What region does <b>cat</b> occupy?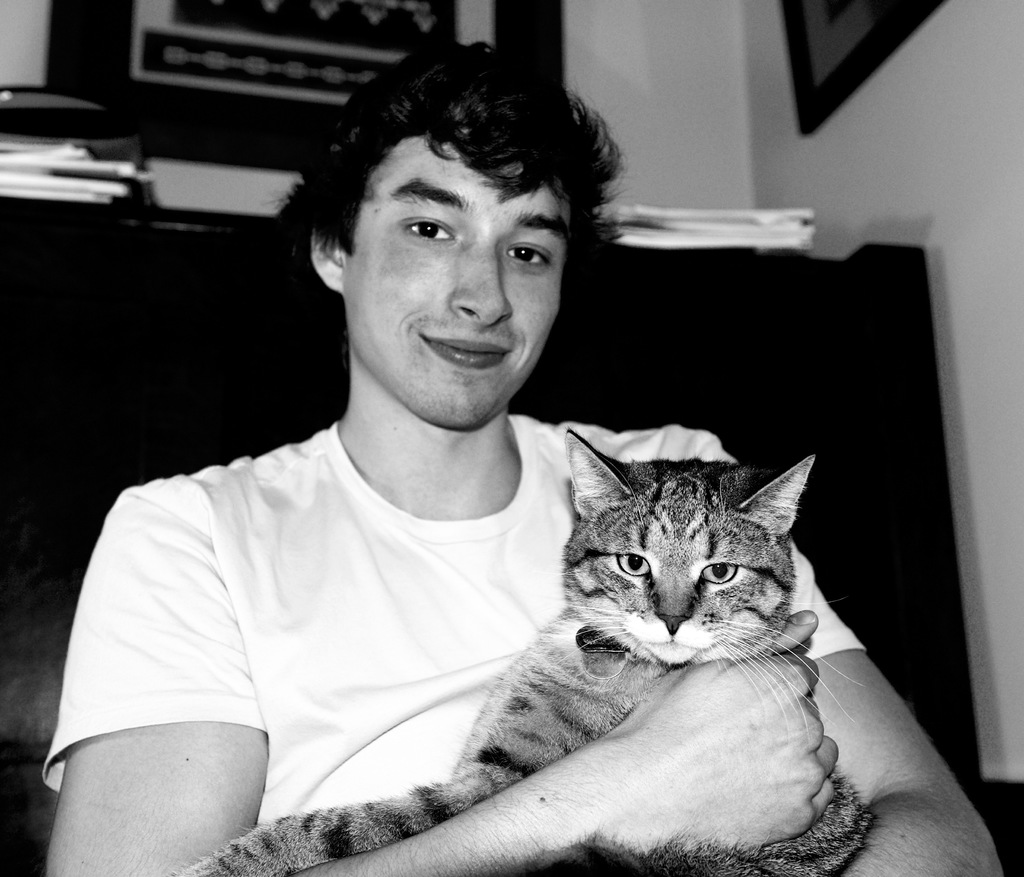
<region>171, 430, 862, 876</region>.
